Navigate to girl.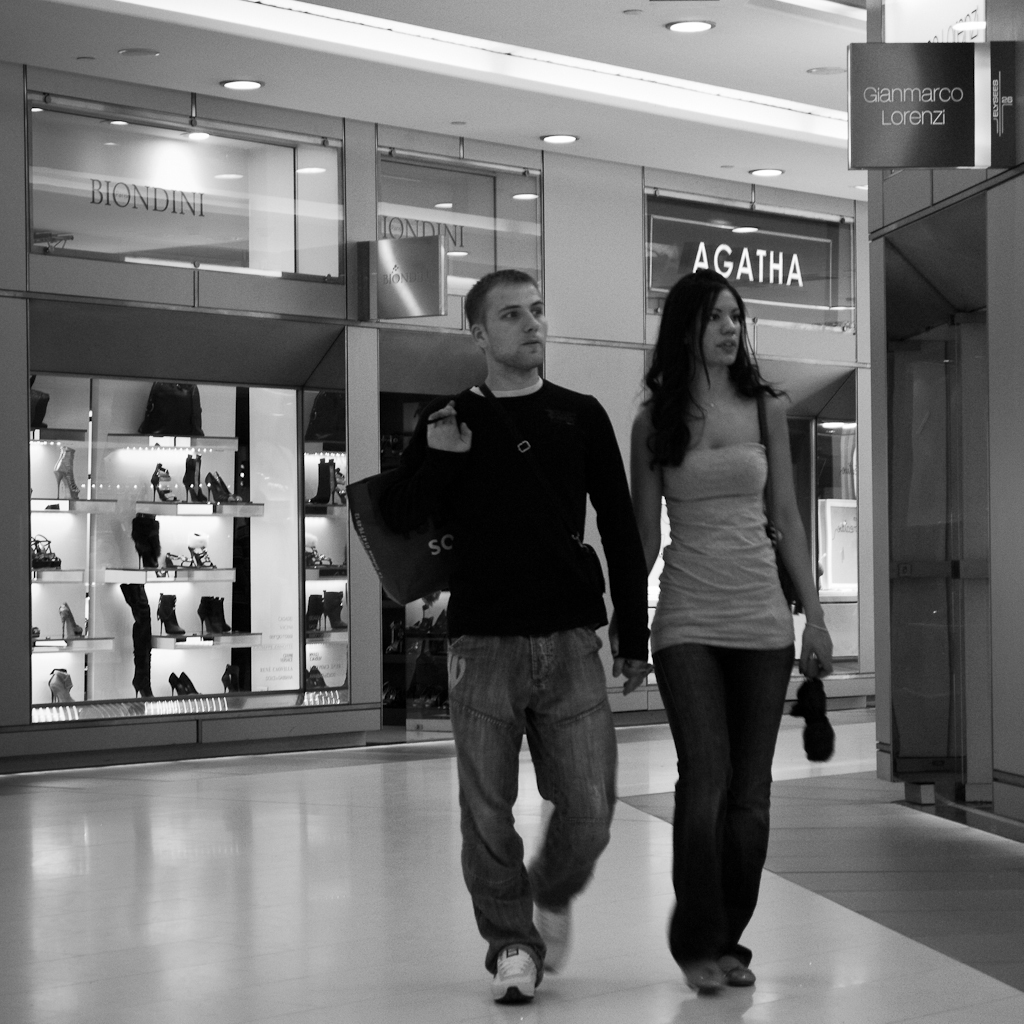
Navigation target: bbox(601, 271, 836, 993).
